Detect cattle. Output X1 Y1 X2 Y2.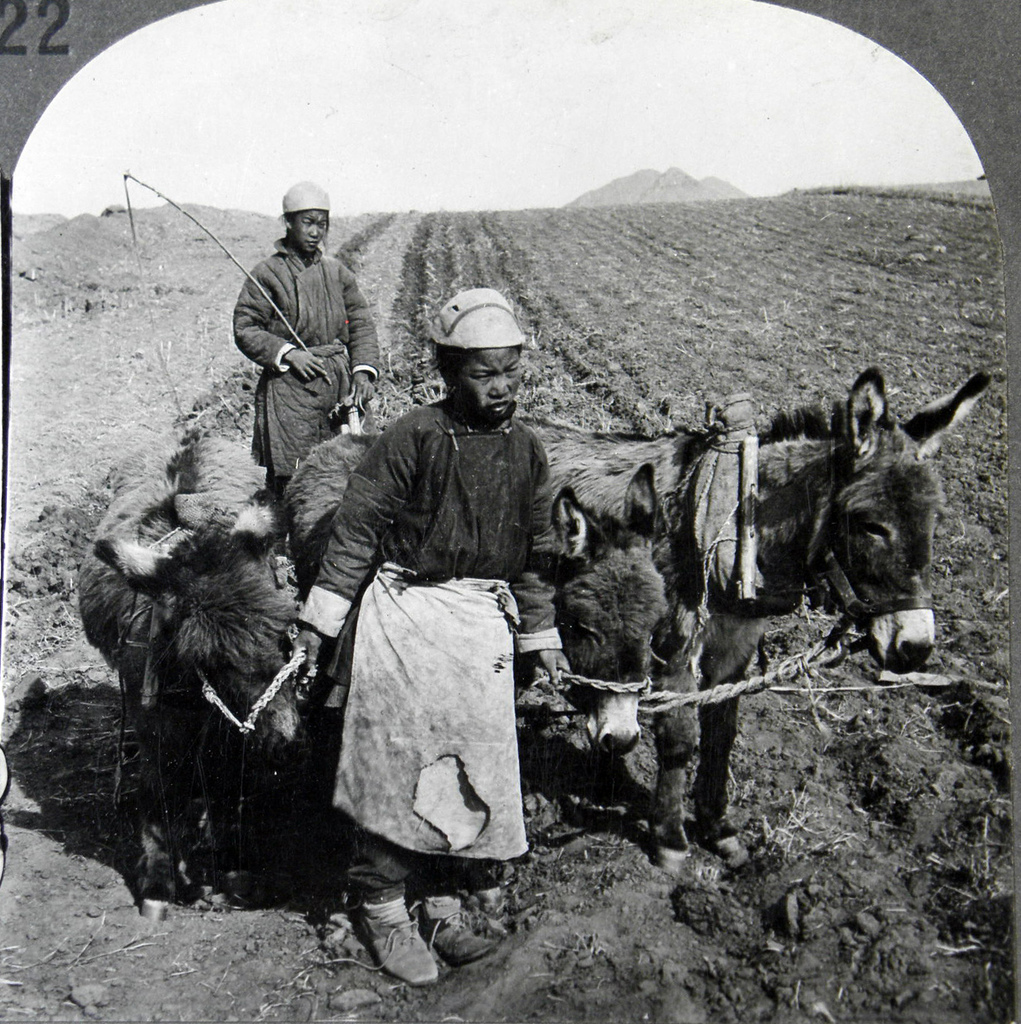
77 418 341 944.
